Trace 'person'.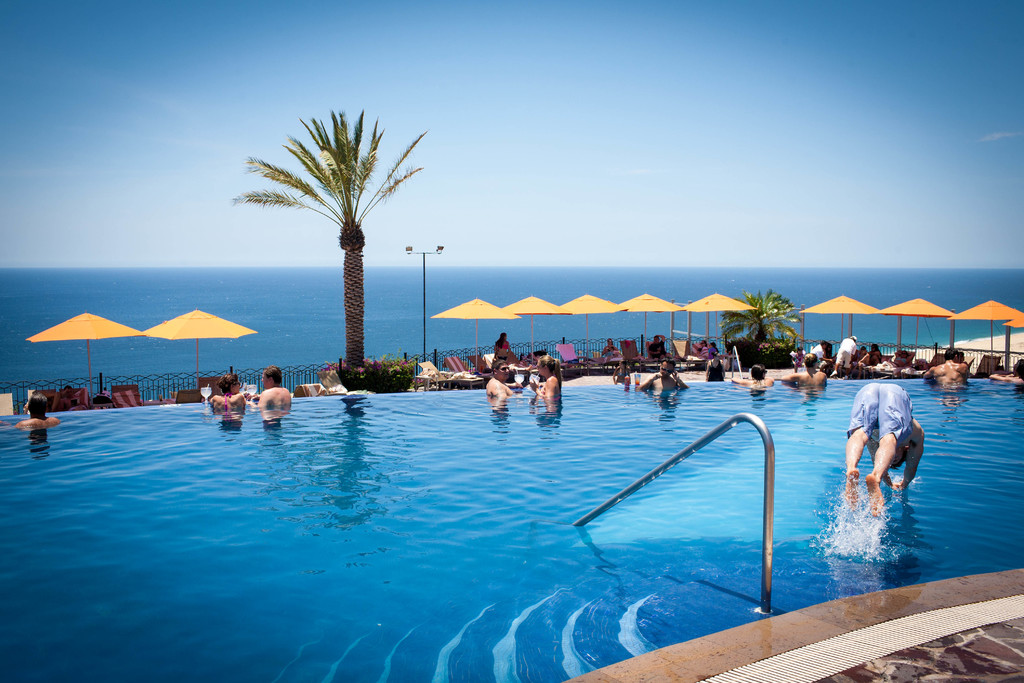
Traced to {"left": 645, "top": 336, "right": 669, "bottom": 357}.
